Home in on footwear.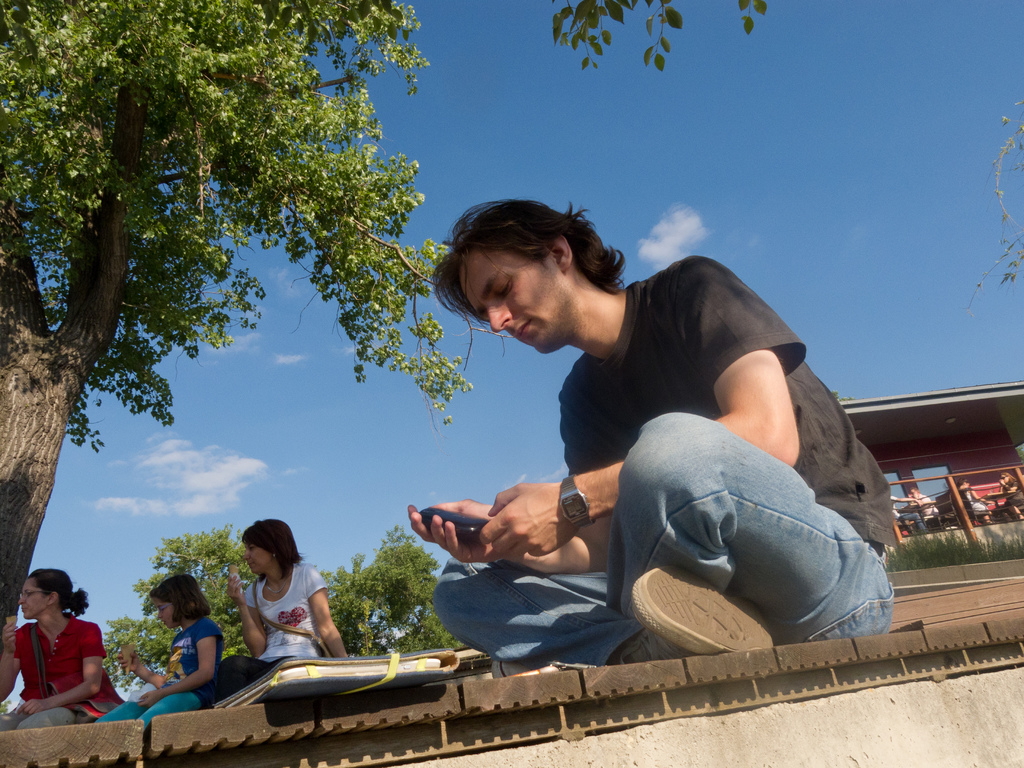
Homed in at [x1=634, y1=579, x2=757, y2=660].
